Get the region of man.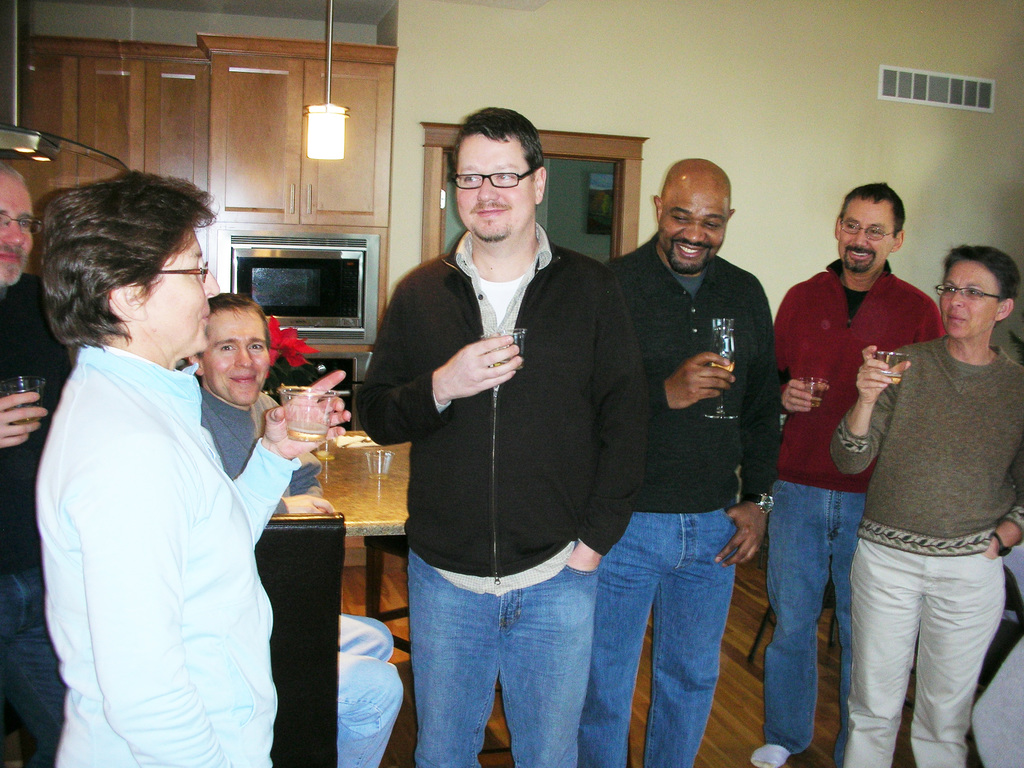
x1=353, y1=107, x2=648, y2=758.
